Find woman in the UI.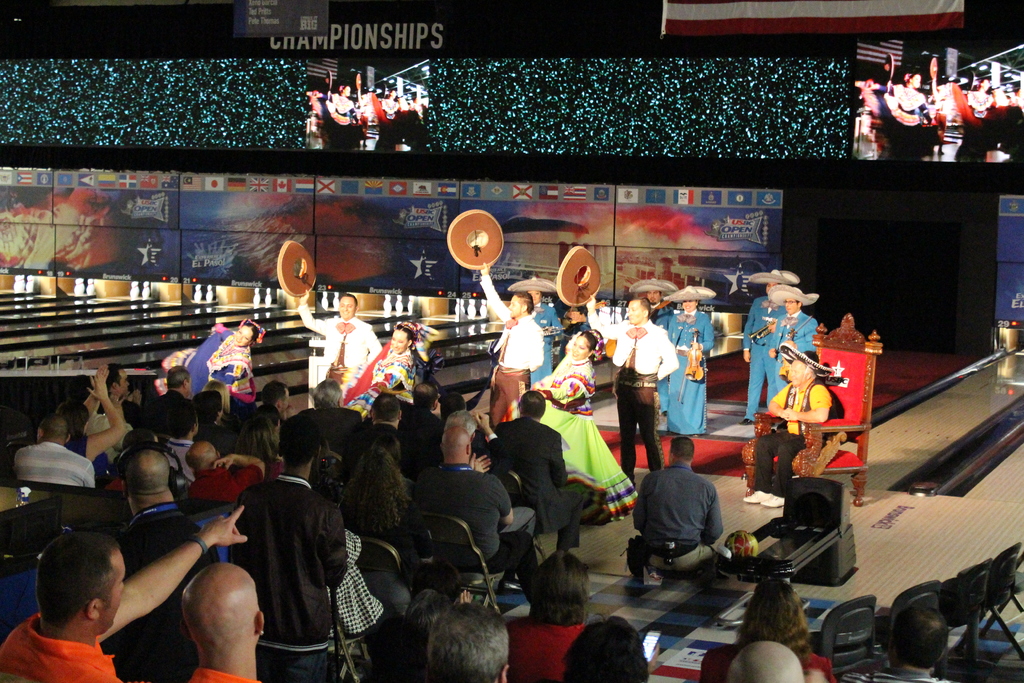
UI element at [x1=663, y1=286, x2=721, y2=436].
